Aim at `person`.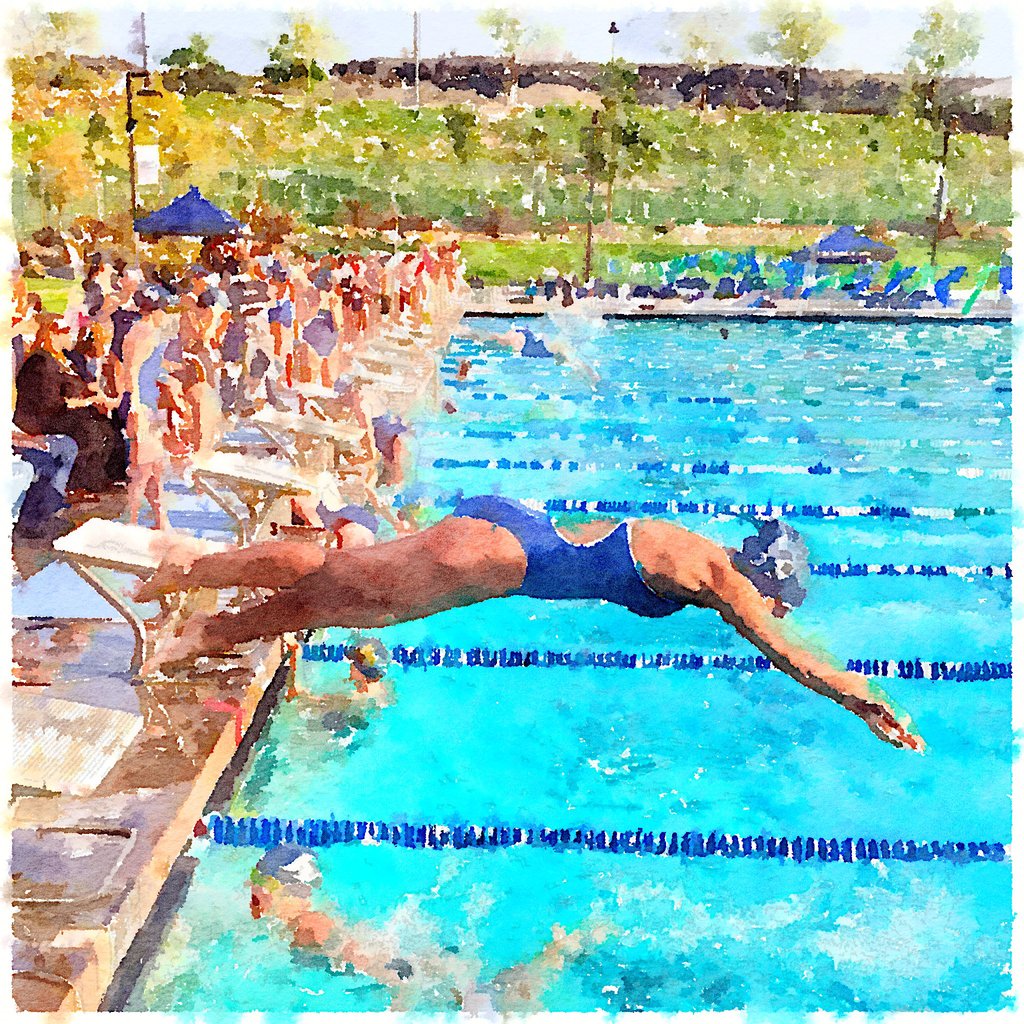
Aimed at left=125, top=492, right=925, bottom=749.
